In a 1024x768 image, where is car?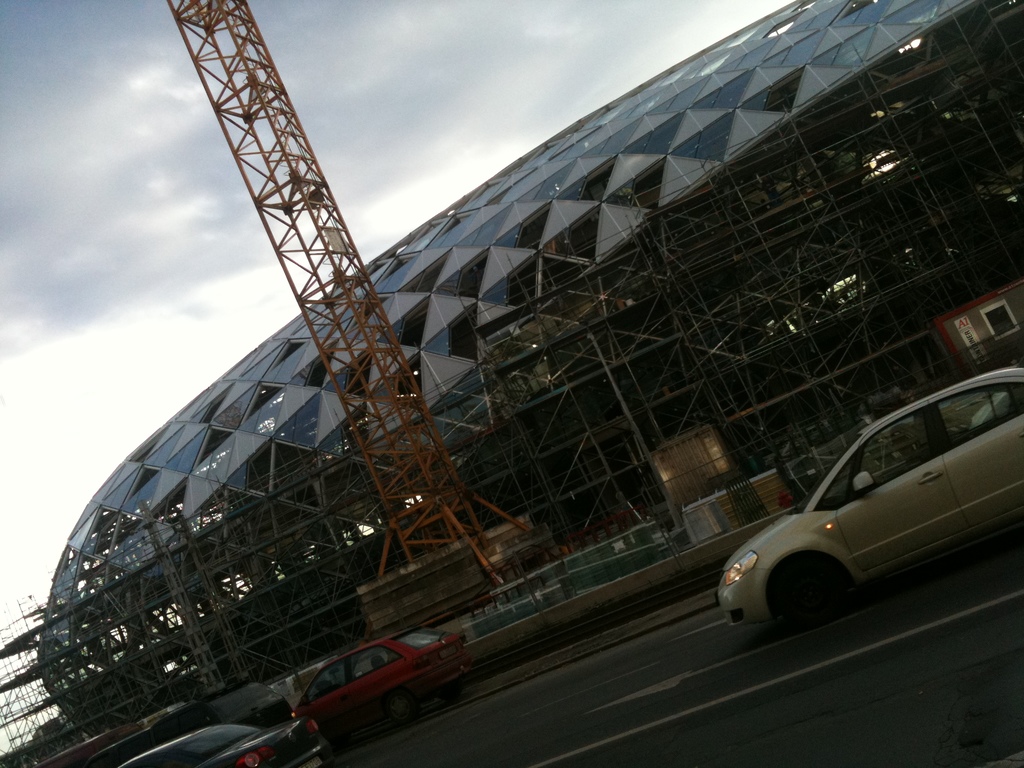
left=110, top=719, right=324, bottom=767.
